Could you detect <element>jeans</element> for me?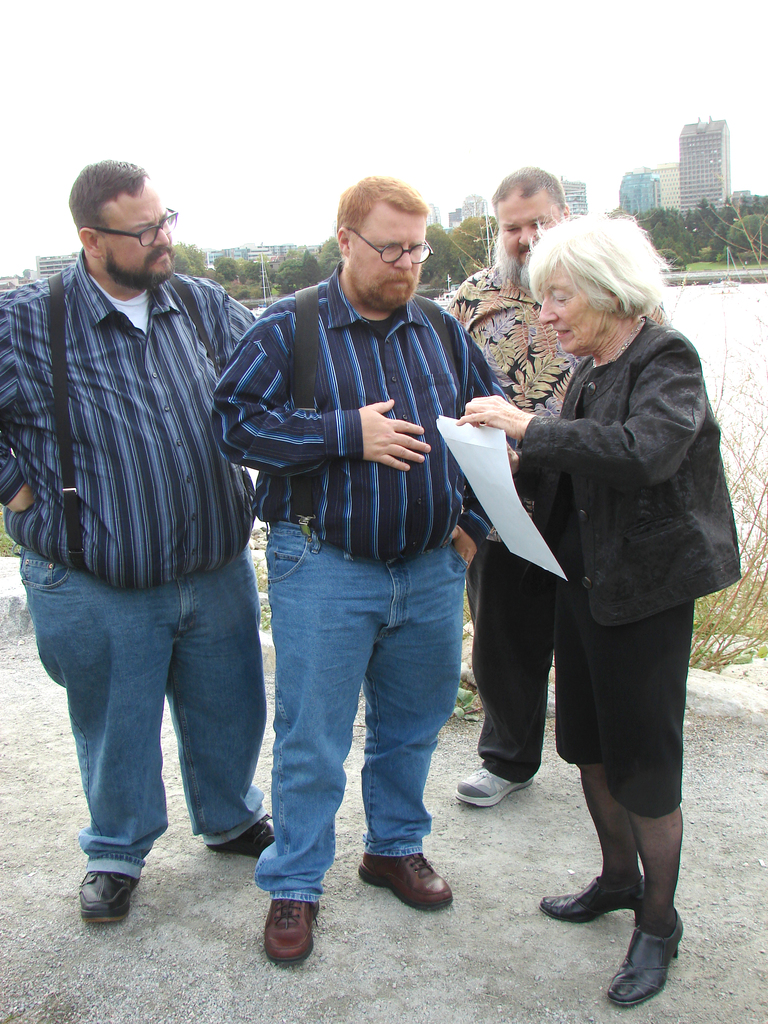
Detection result: crop(457, 552, 557, 788).
